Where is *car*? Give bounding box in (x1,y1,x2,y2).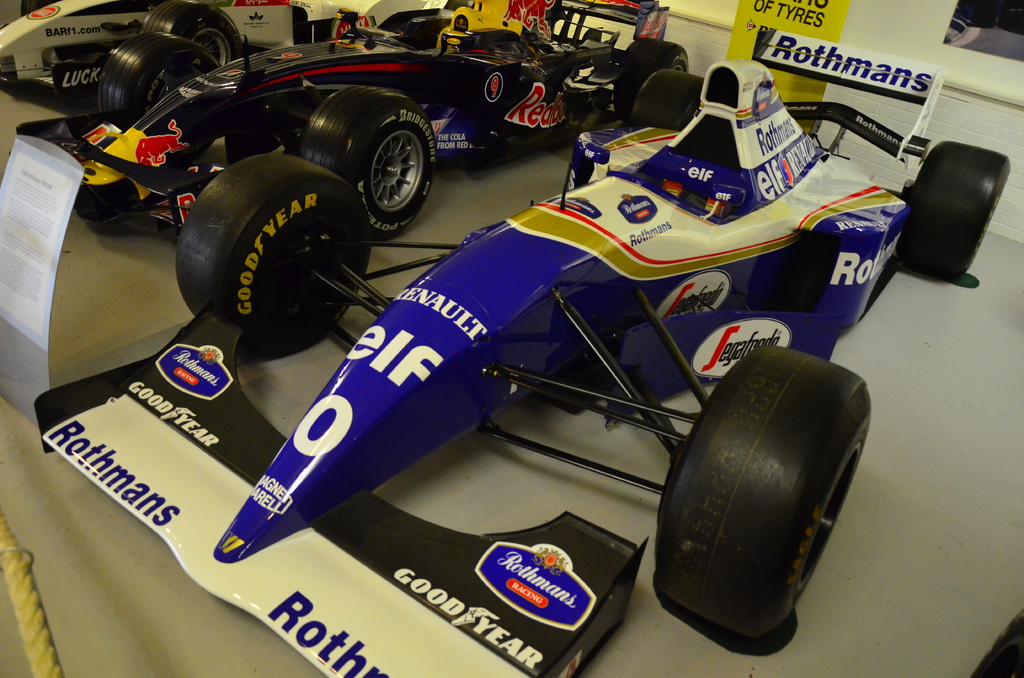
(33,61,1010,677).
